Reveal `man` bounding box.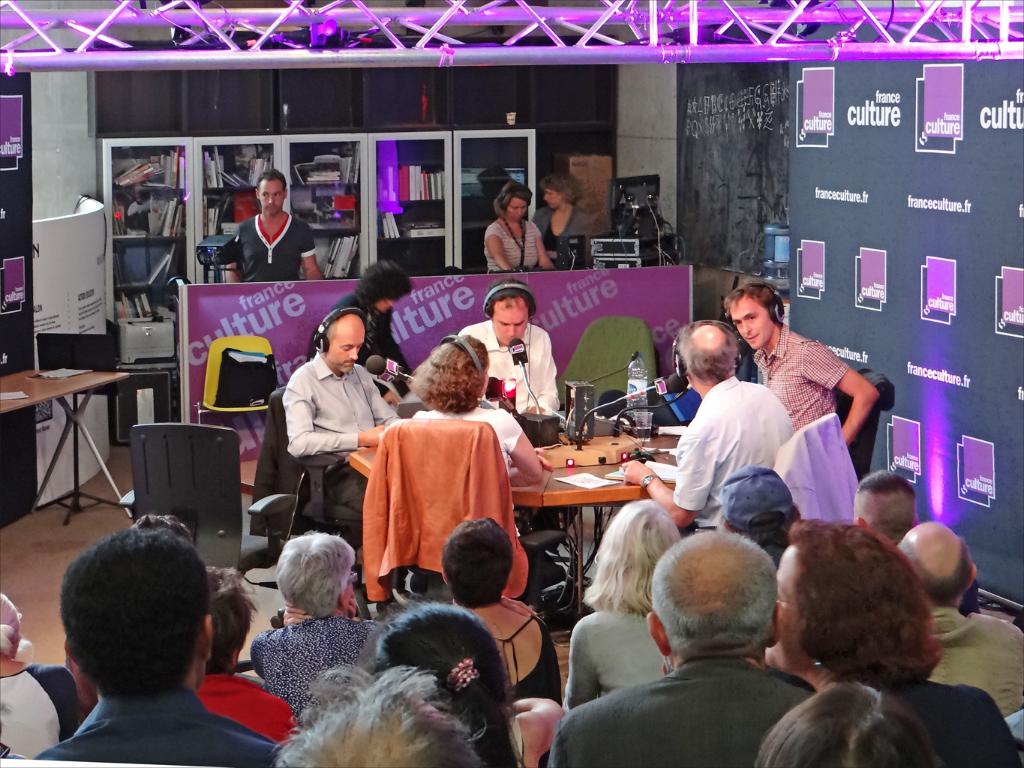
Revealed: x1=931 y1=515 x2=1023 y2=726.
